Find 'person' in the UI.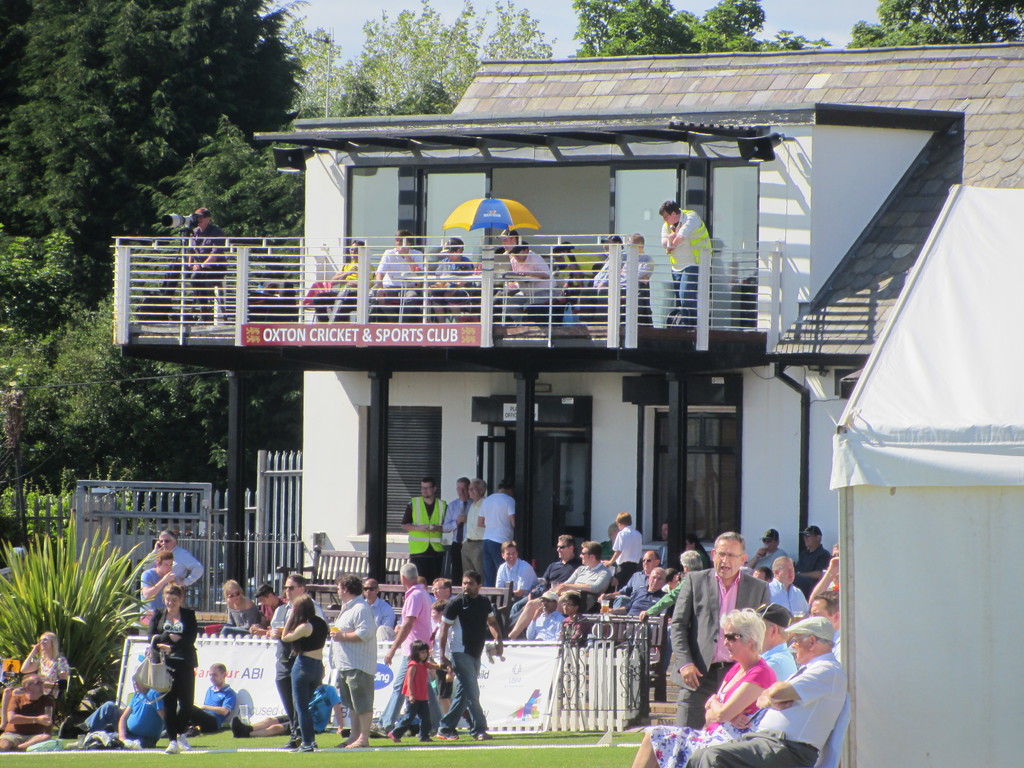
UI element at [137, 582, 199, 753].
